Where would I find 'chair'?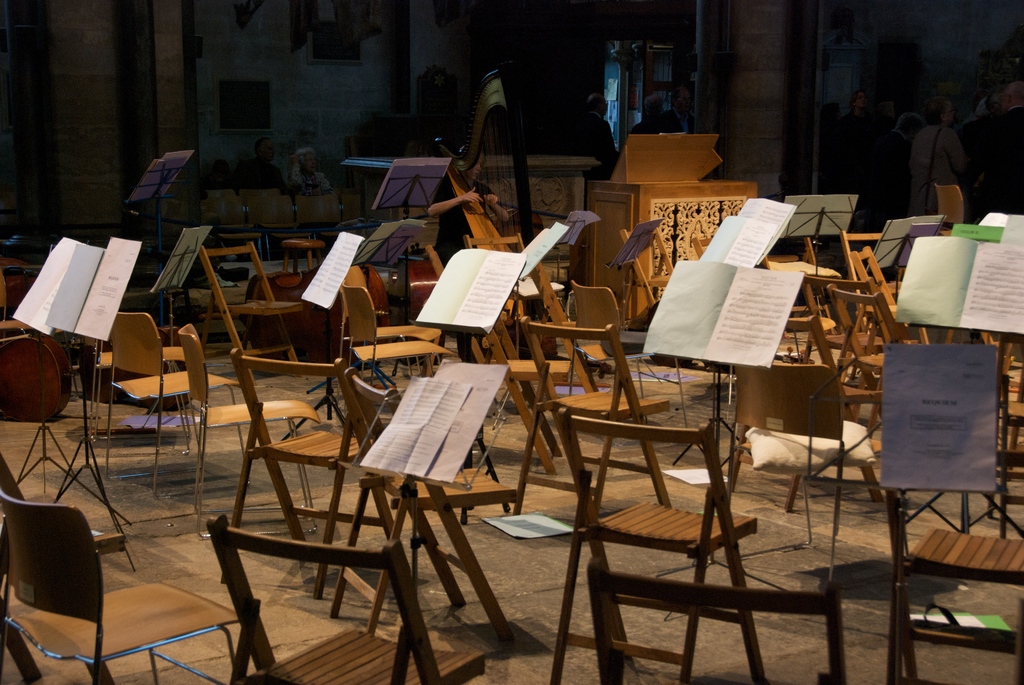
At x1=0 y1=455 x2=130 y2=684.
